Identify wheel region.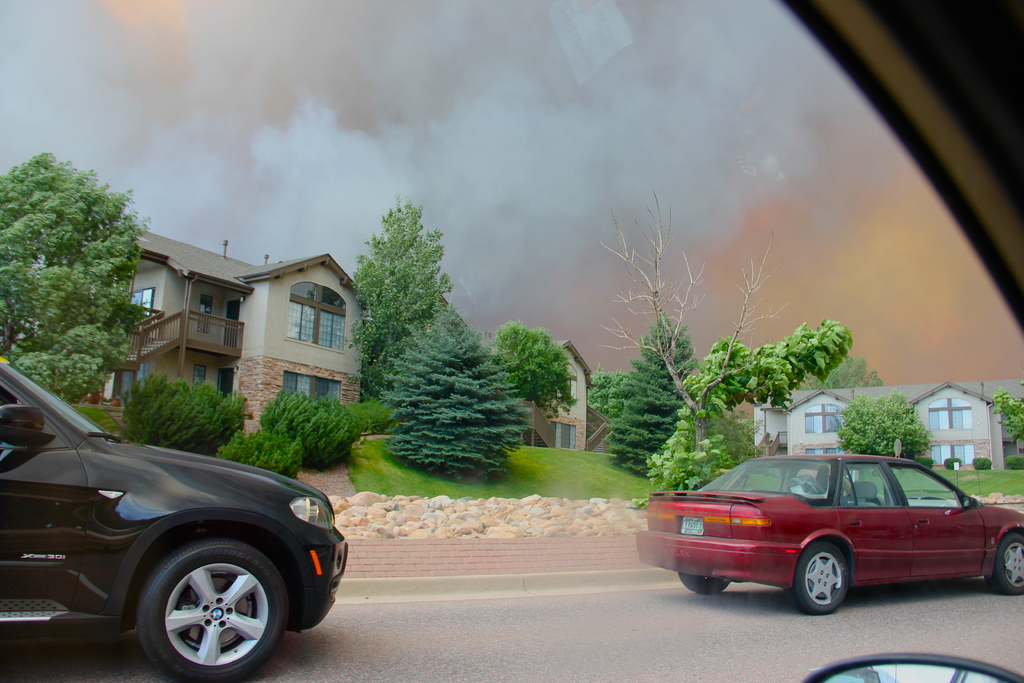
Region: 988, 532, 1023, 597.
